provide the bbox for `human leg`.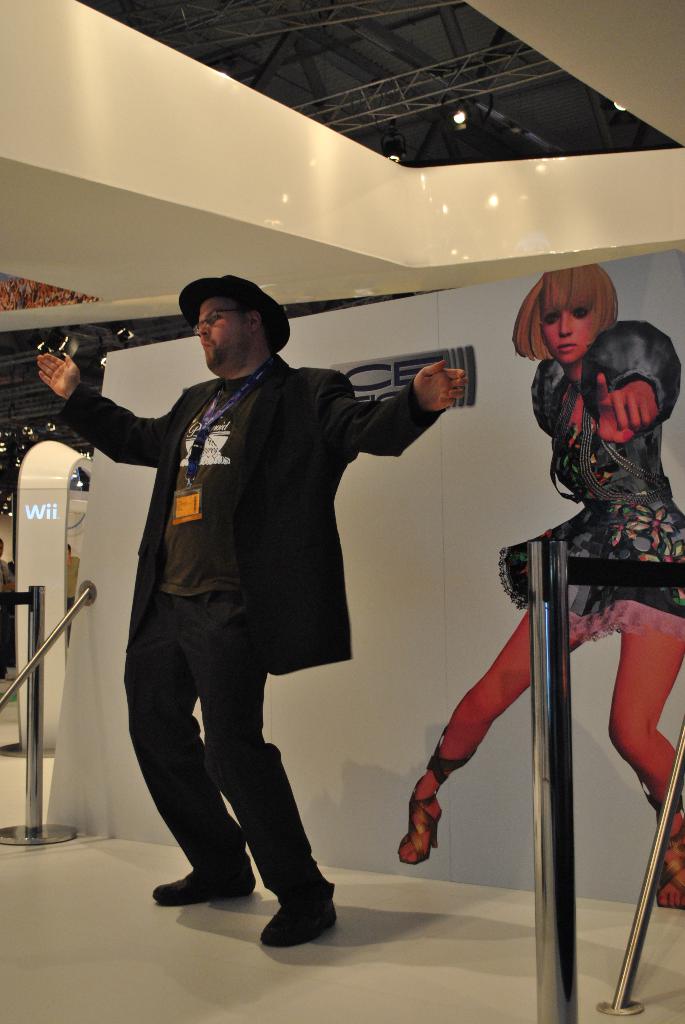
(x1=404, y1=614, x2=537, y2=860).
